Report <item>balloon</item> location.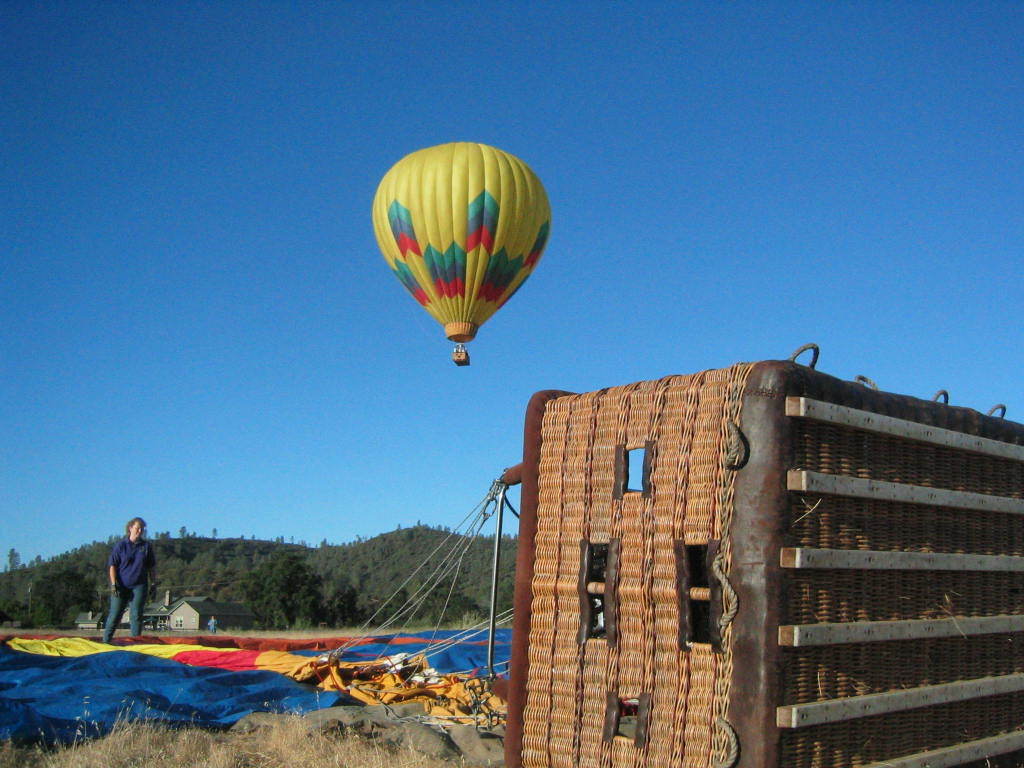
Report: (369,142,554,342).
